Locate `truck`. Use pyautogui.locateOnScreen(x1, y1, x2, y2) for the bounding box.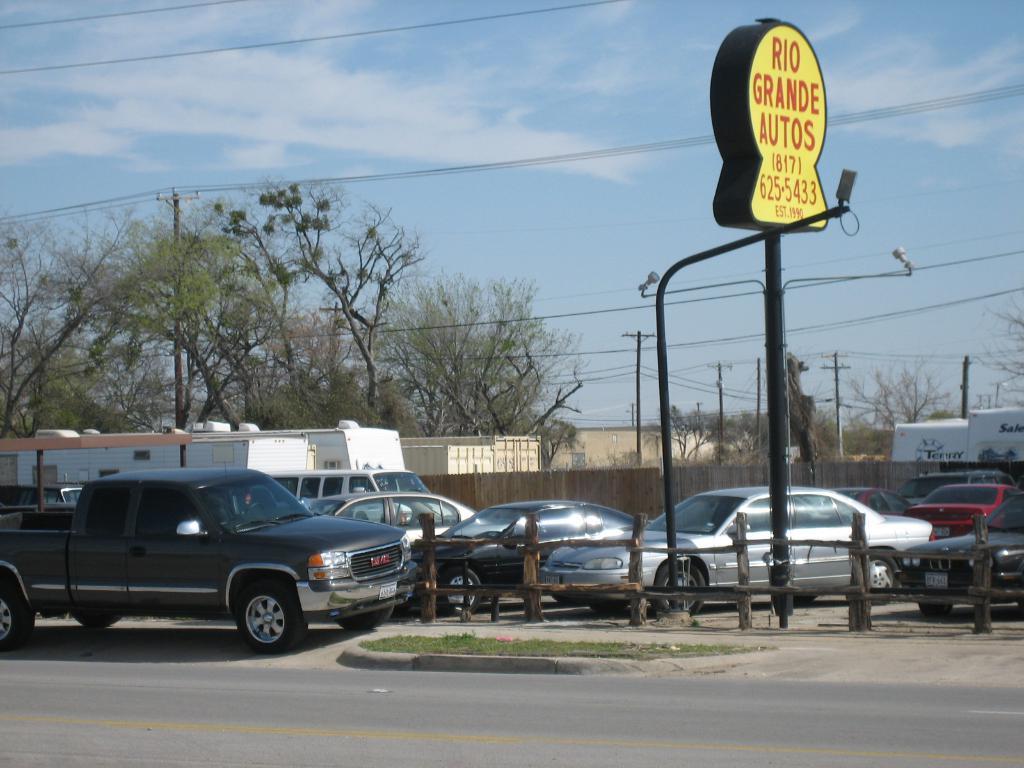
pyautogui.locateOnScreen(19, 482, 417, 659).
